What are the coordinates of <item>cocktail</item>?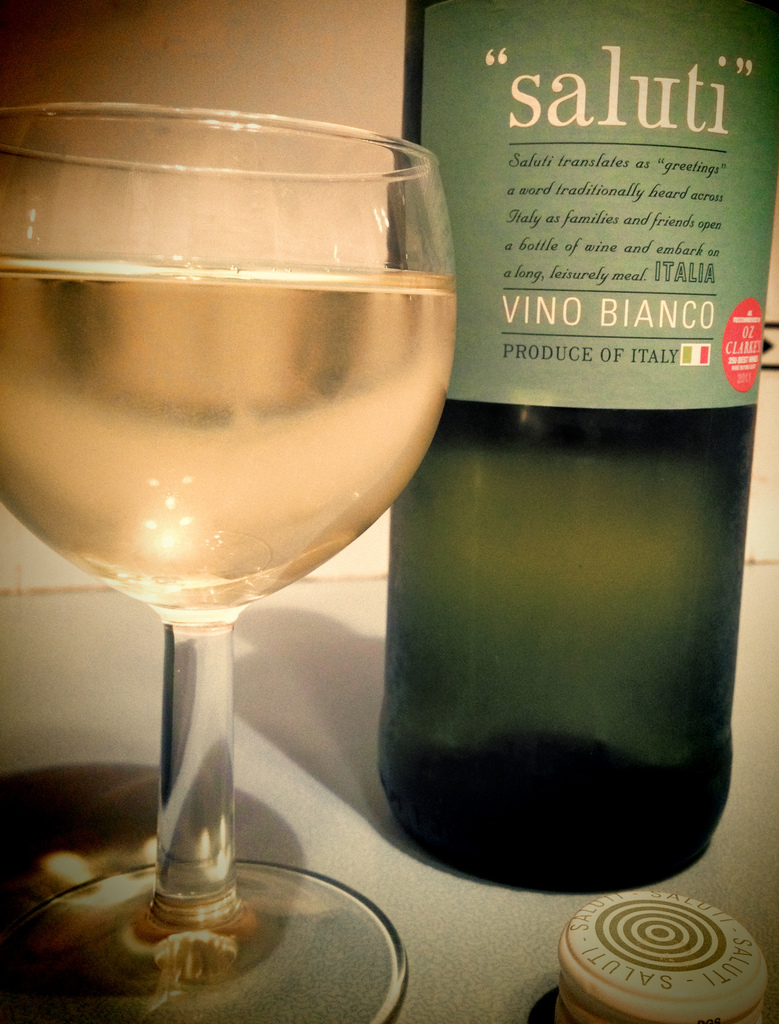
(left=0, top=102, right=464, bottom=1023).
